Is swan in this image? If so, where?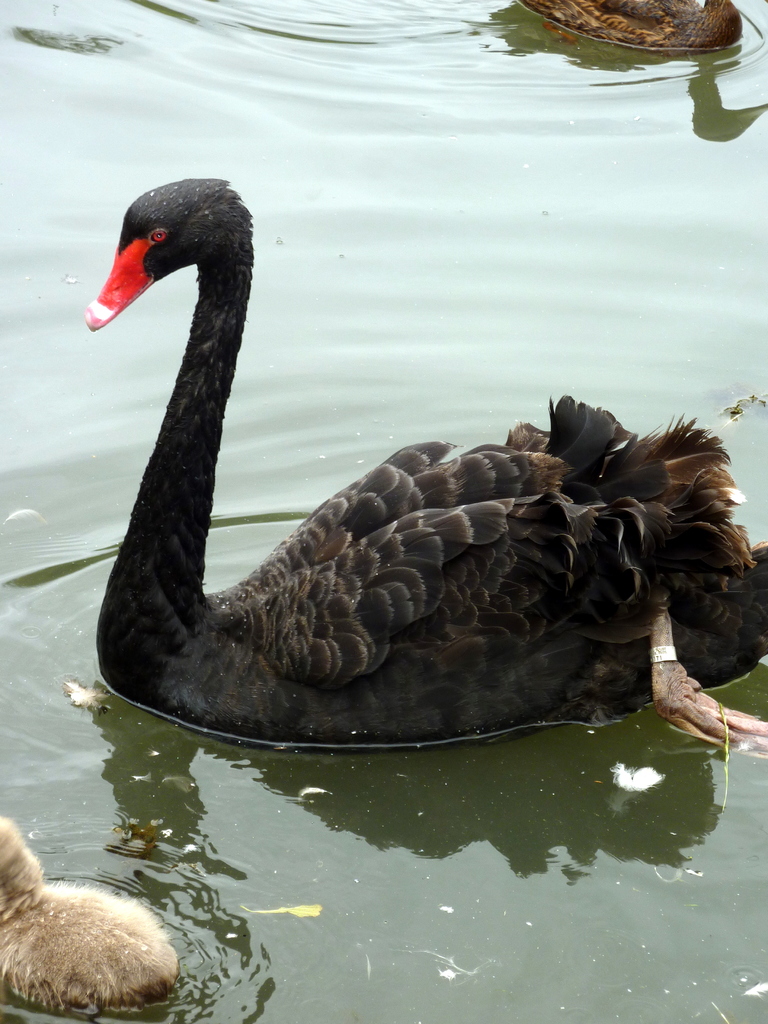
Yes, at 71, 159, 748, 772.
